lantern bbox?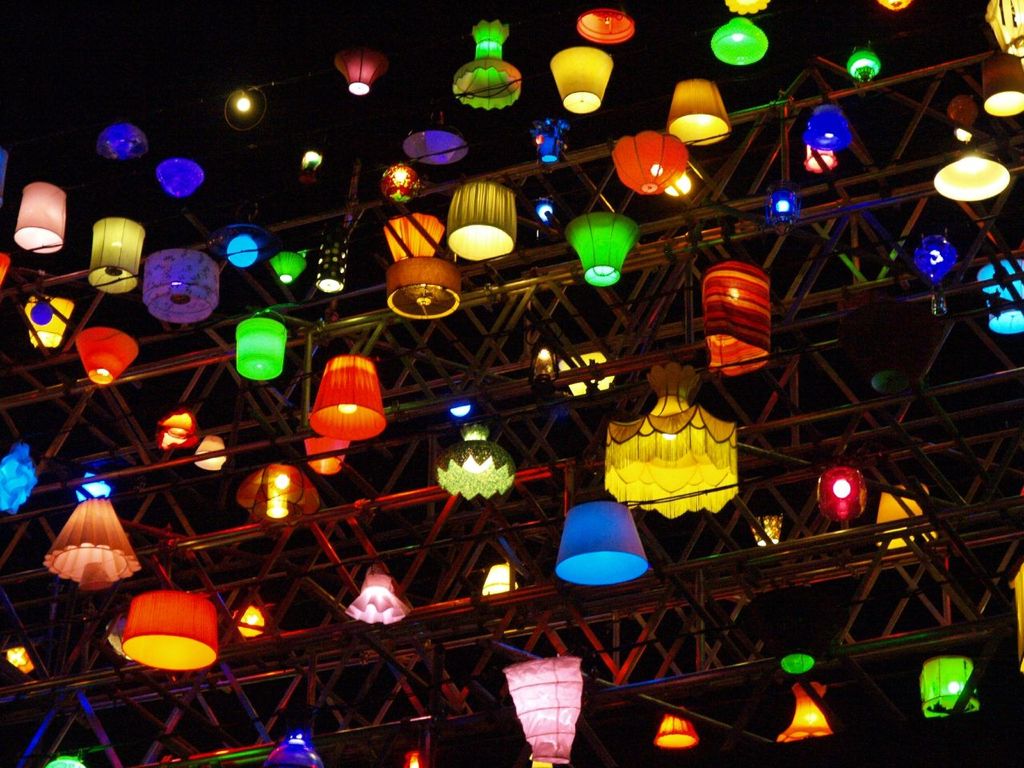
502:654:582:764
